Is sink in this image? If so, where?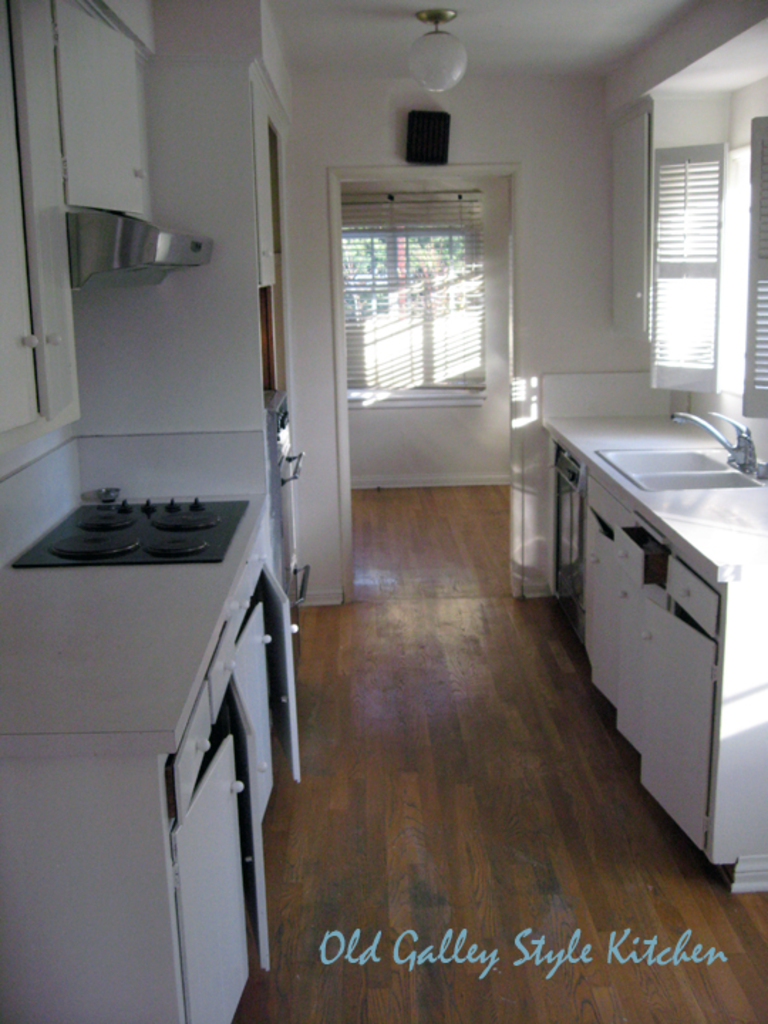
Yes, at 596:408:767:492.
